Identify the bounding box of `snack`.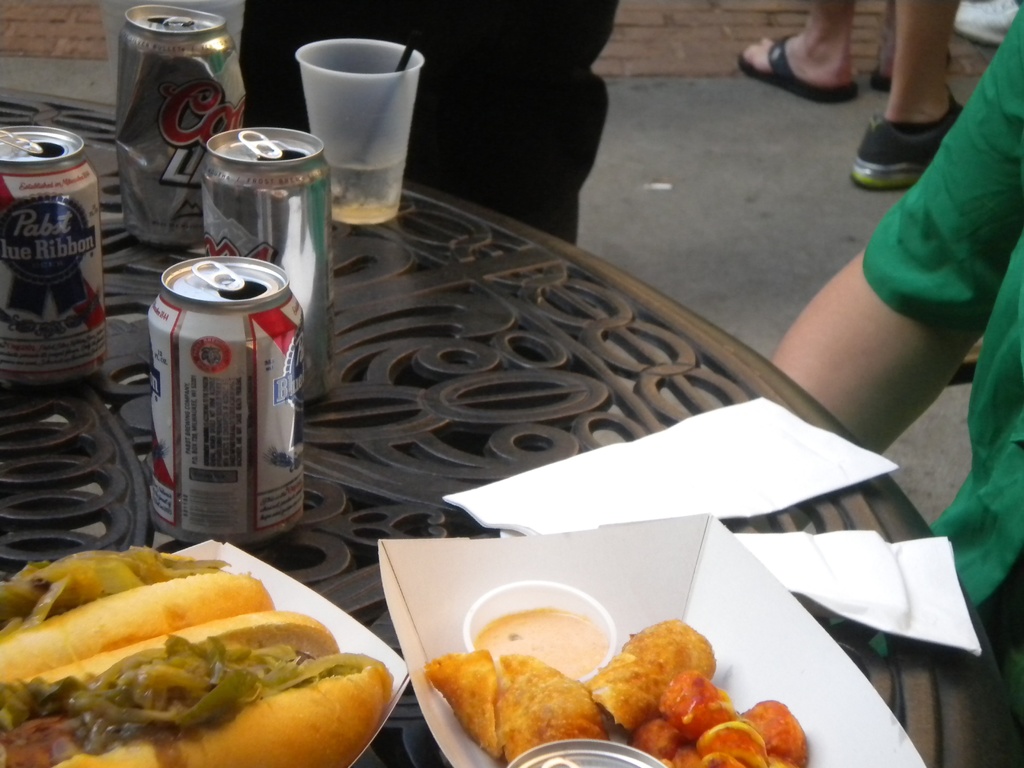
pyautogui.locateOnScreen(424, 646, 611, 764).
